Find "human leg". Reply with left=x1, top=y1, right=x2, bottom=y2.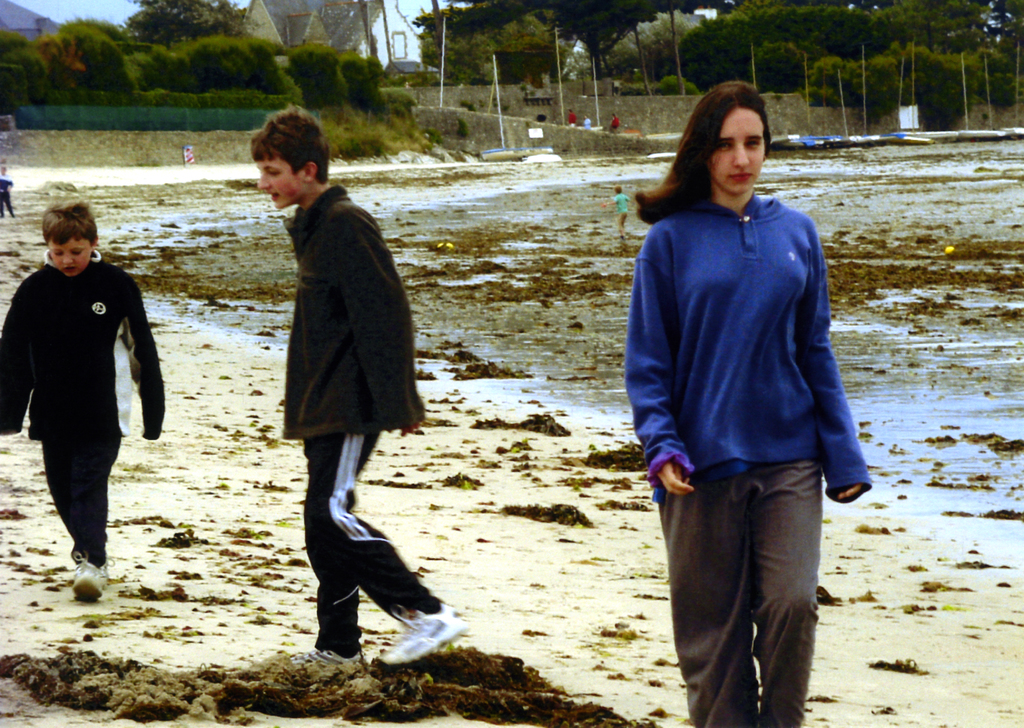
left=70, top=395, right=120, bottom=600.
